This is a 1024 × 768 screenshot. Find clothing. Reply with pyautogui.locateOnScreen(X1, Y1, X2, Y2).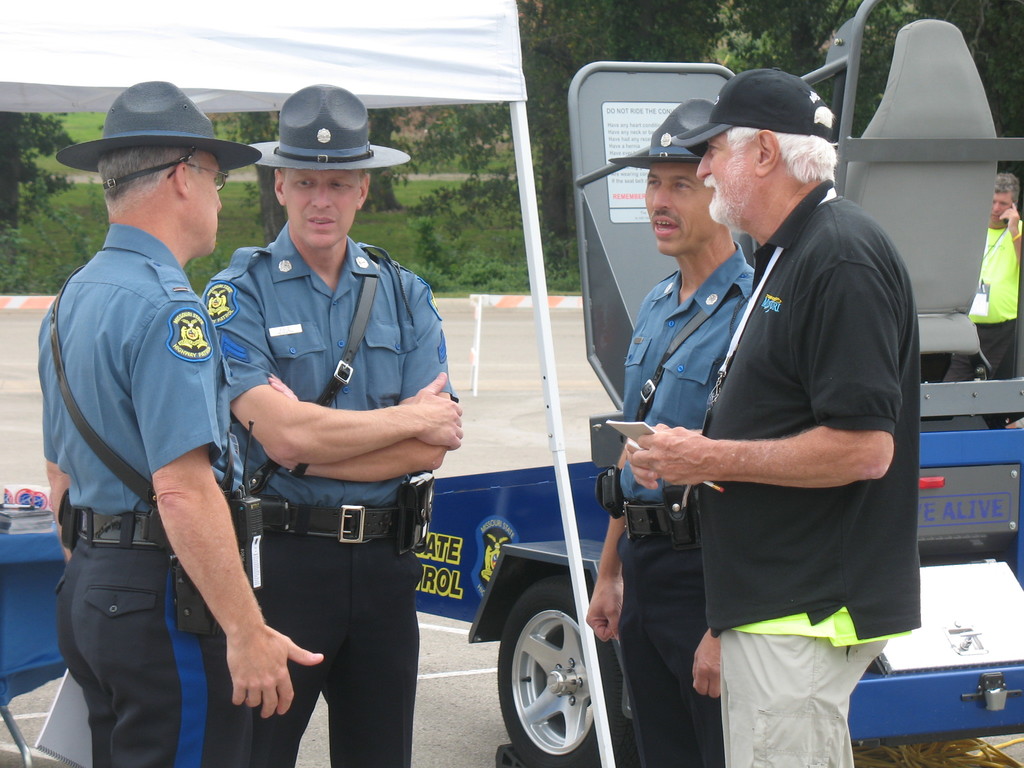
pyautogui.locateOnScreen(972, 220, 1022, 375).
